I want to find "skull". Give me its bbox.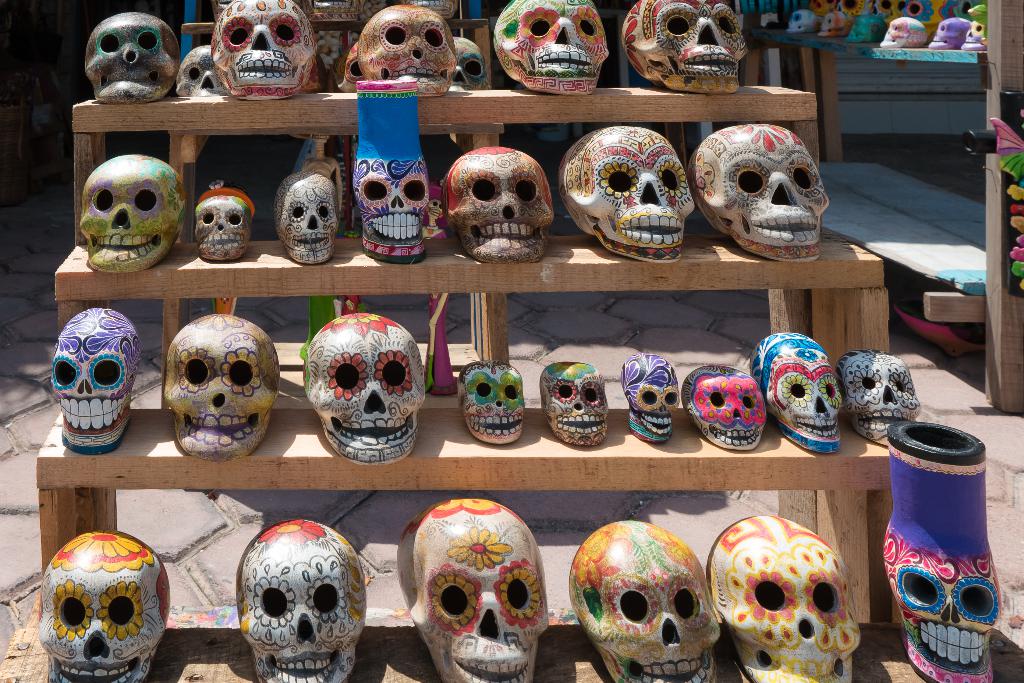
bbox=(453, 34, 483, 86).
